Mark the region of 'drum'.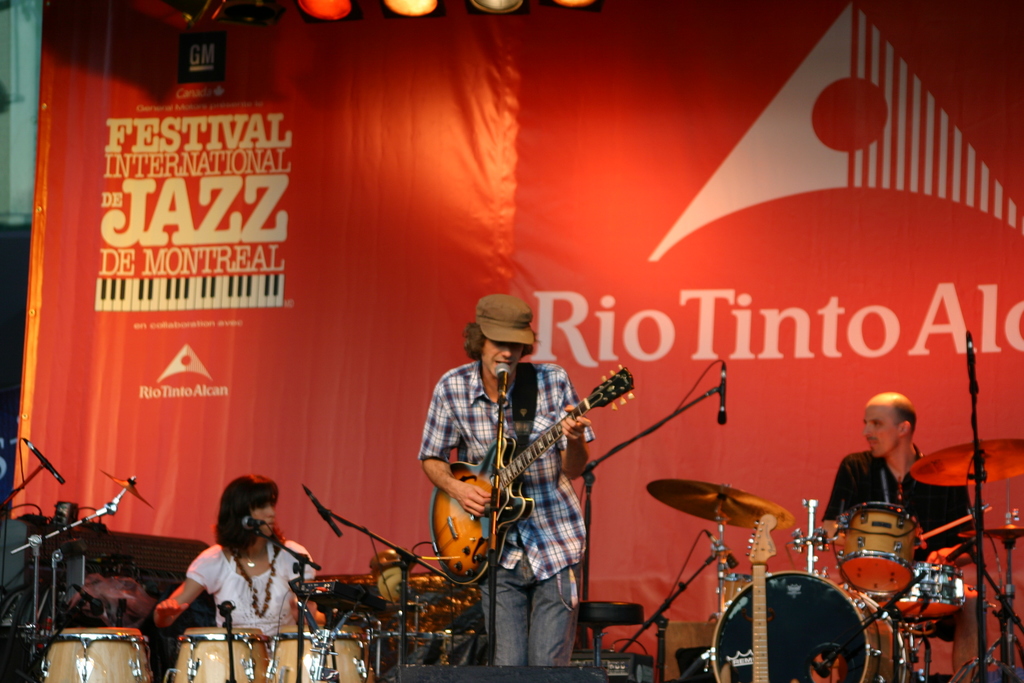
Region: x1=838, y1=504, x2=922, y2=593.
